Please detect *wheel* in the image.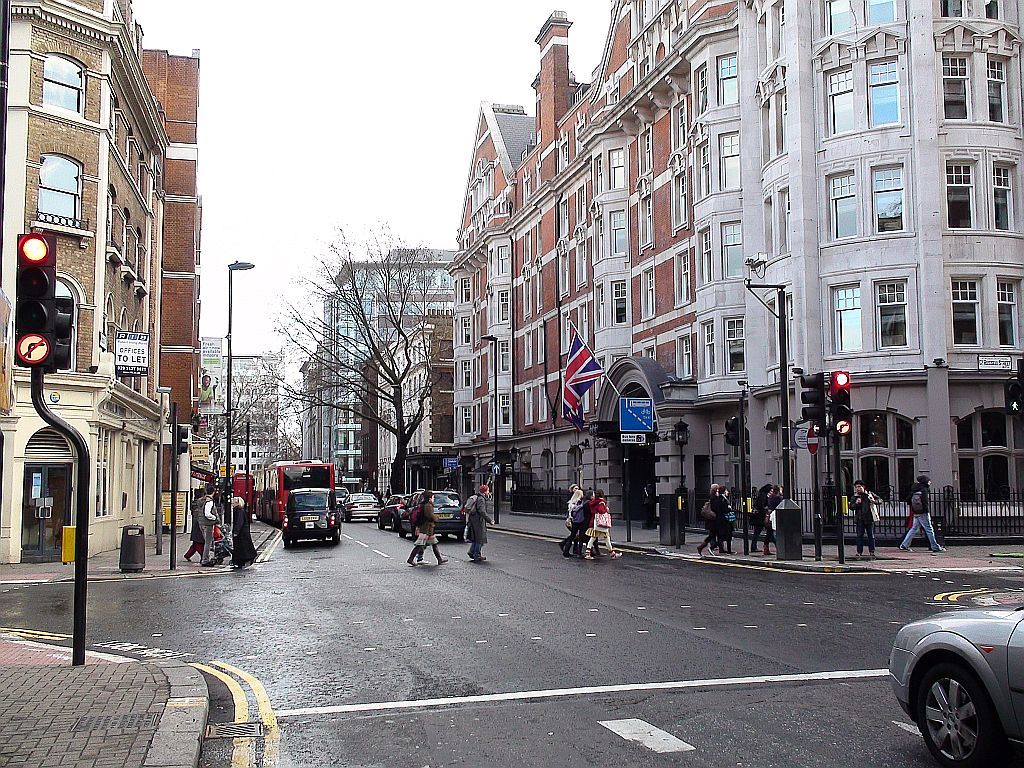
bbox(399, 527, 406, 536).
